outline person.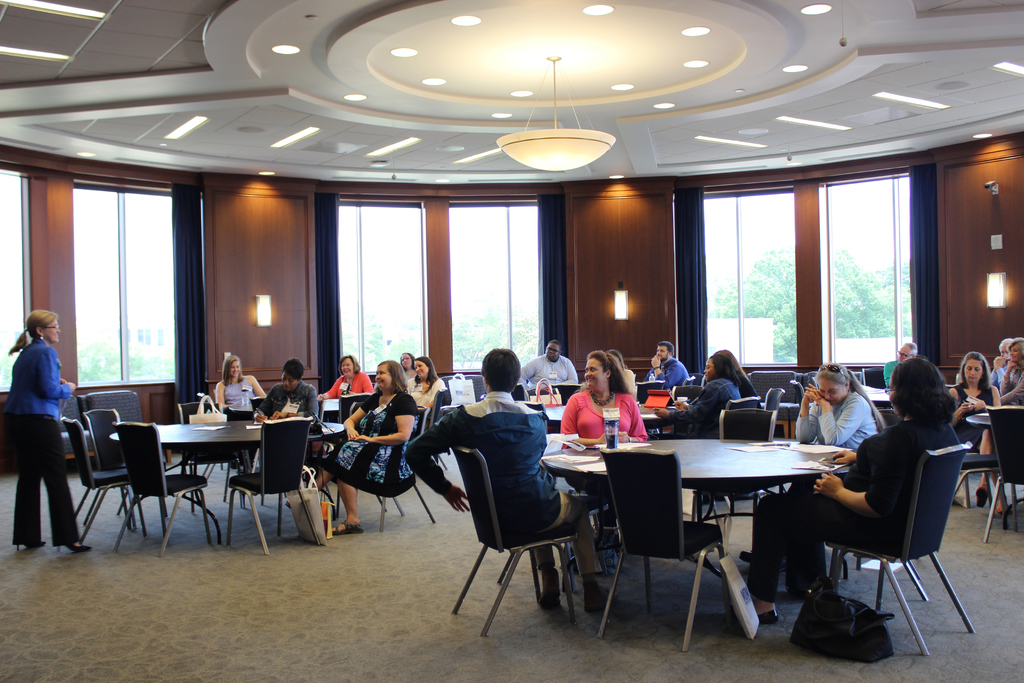
Outline: bbox(951, 347, 1001, 506).
